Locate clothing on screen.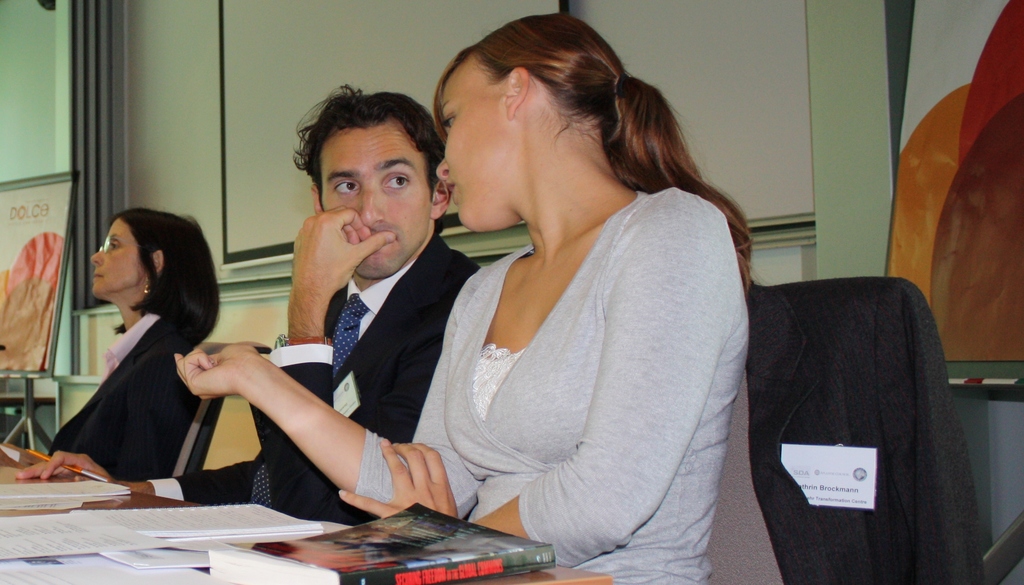
On screen at [left=54, top=312, right=198, bottom=472].
